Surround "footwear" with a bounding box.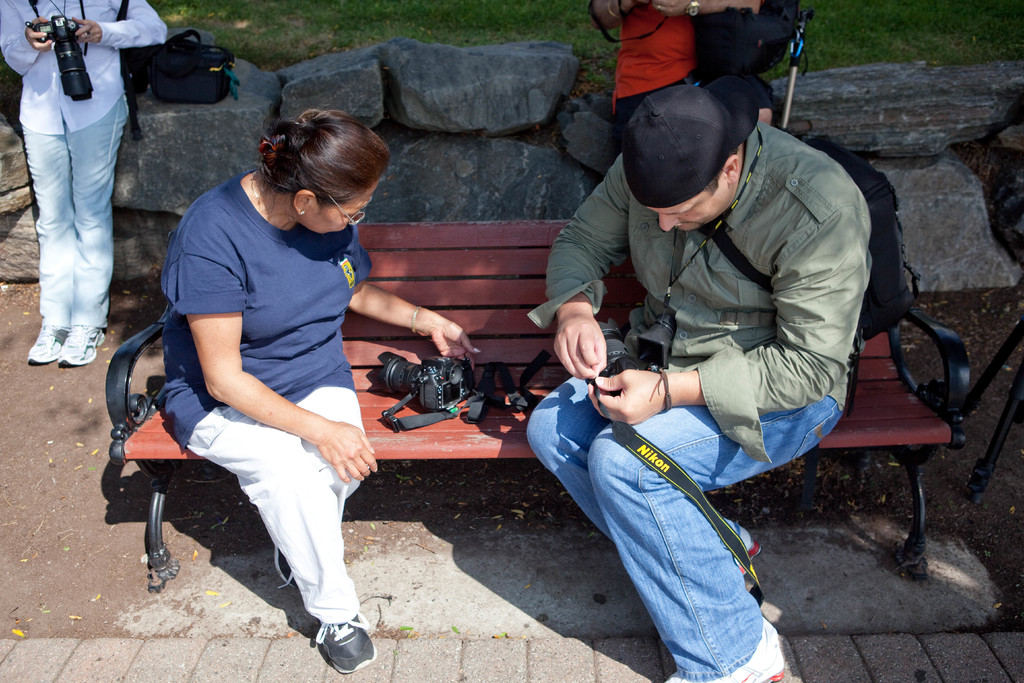
[60,324,110,369].
